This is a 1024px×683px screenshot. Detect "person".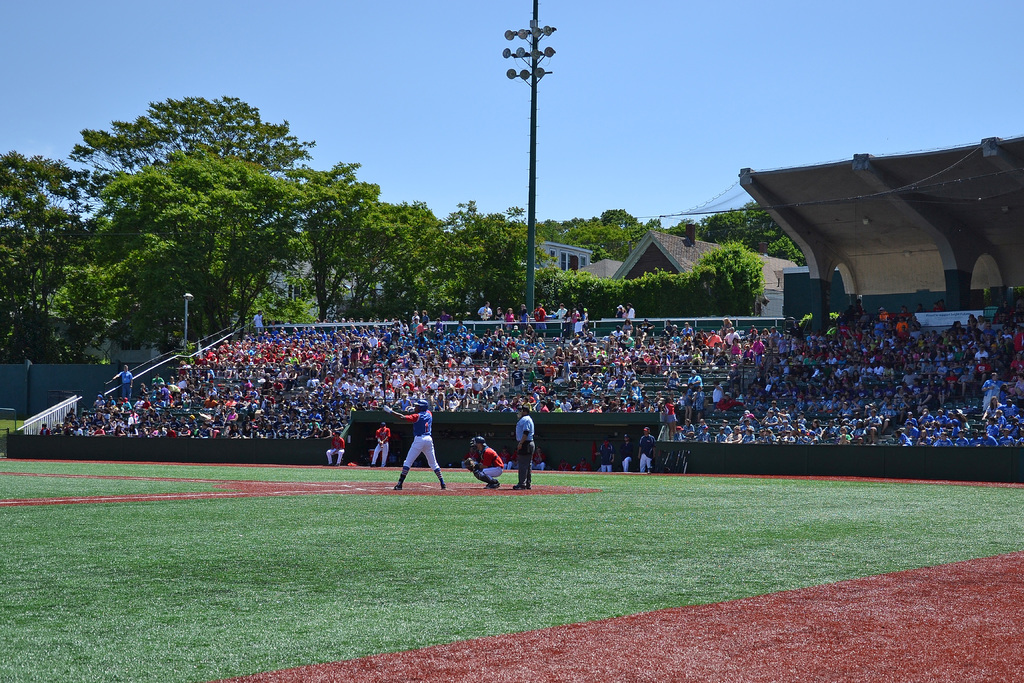
621/431/632/472.
